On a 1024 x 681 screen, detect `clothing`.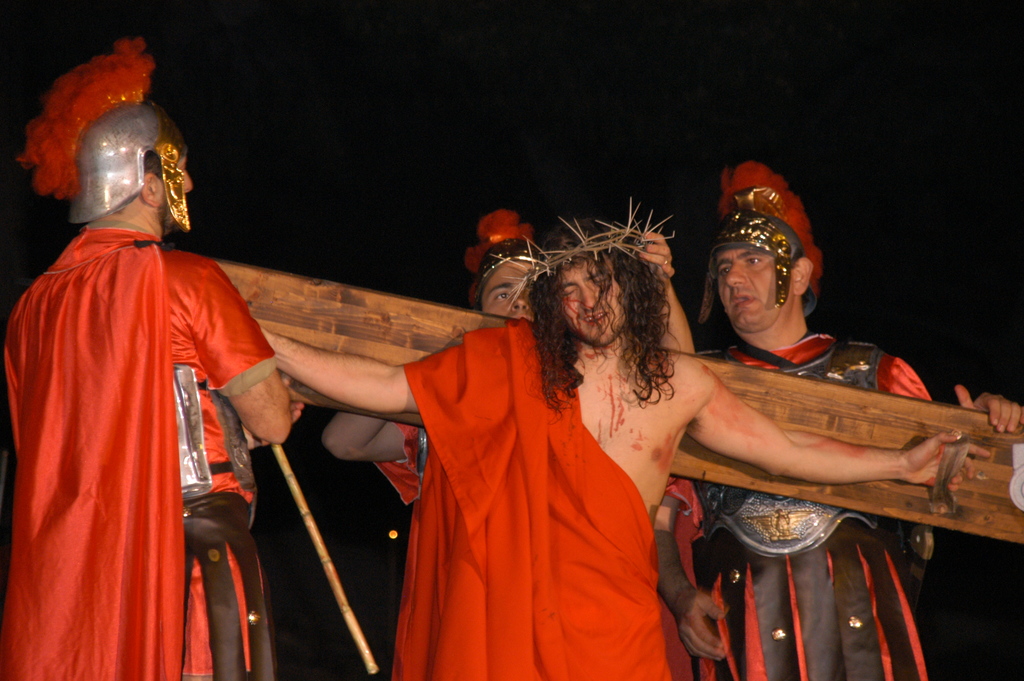
bbox=[662, 330, 935, 680].
